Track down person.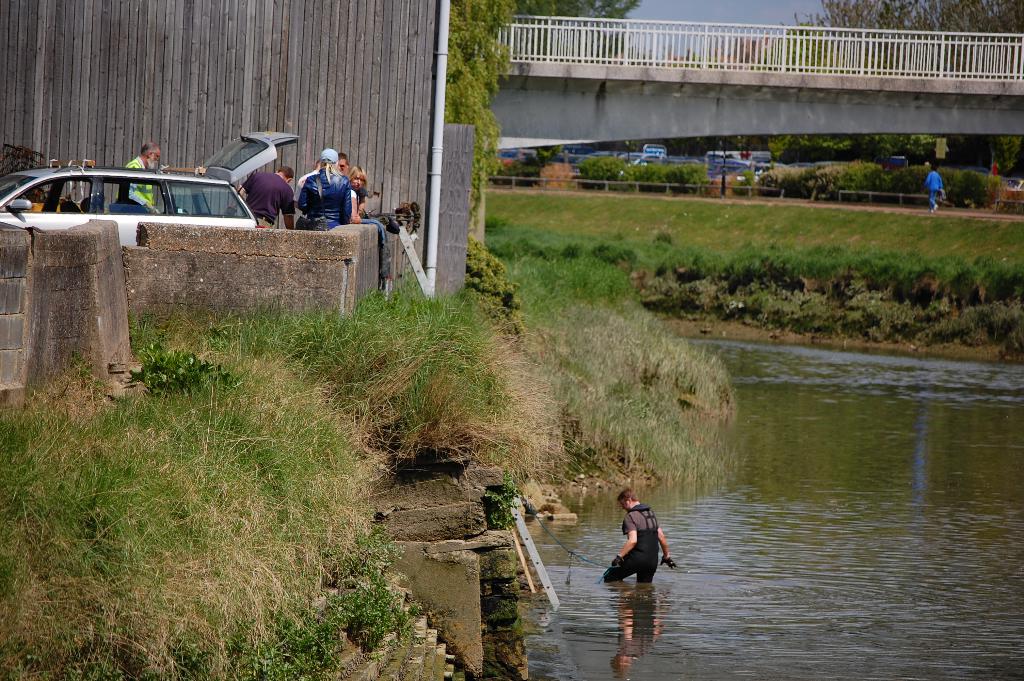
Tracked to detection(123, 140, 163, 214).
